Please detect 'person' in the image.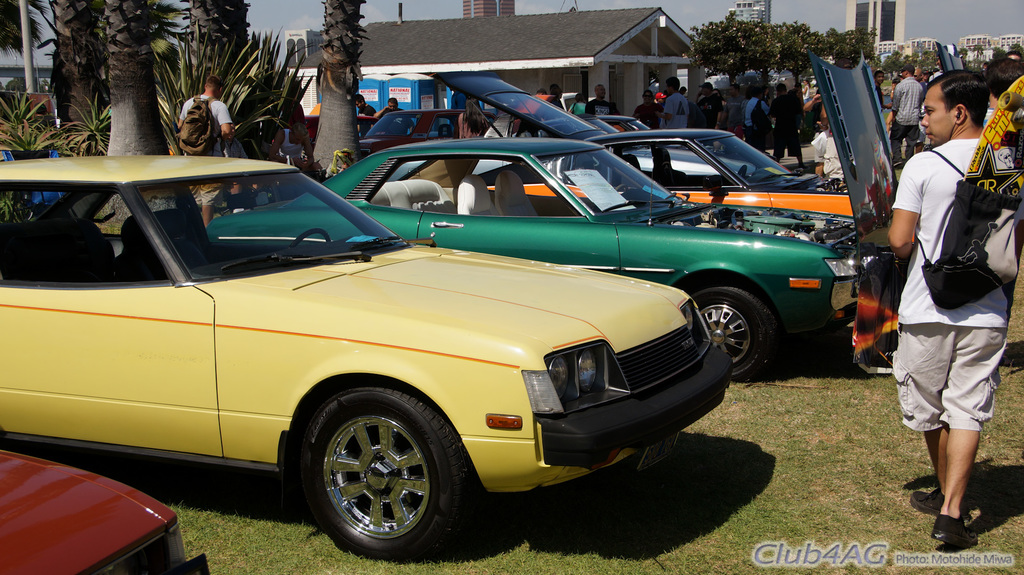
BBox(588, 81, 609, 118).
